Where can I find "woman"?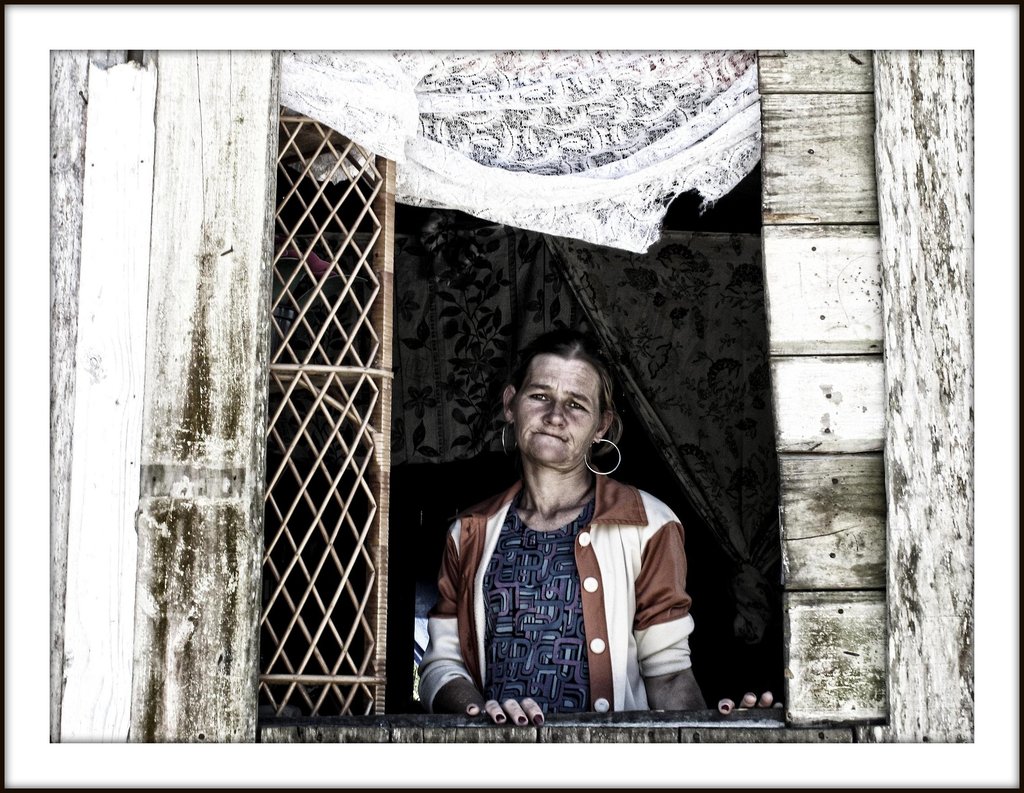
You can find it at (left=420, top=333, right=772, bottom=735).
